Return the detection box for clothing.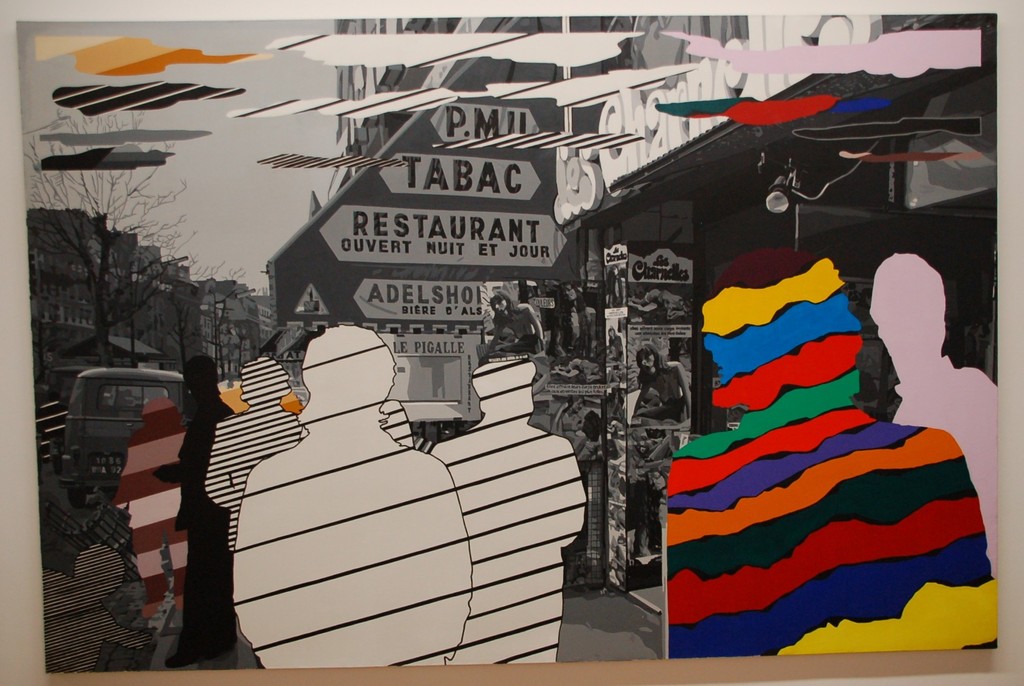
bbox=[670, 259, 996, 665].
